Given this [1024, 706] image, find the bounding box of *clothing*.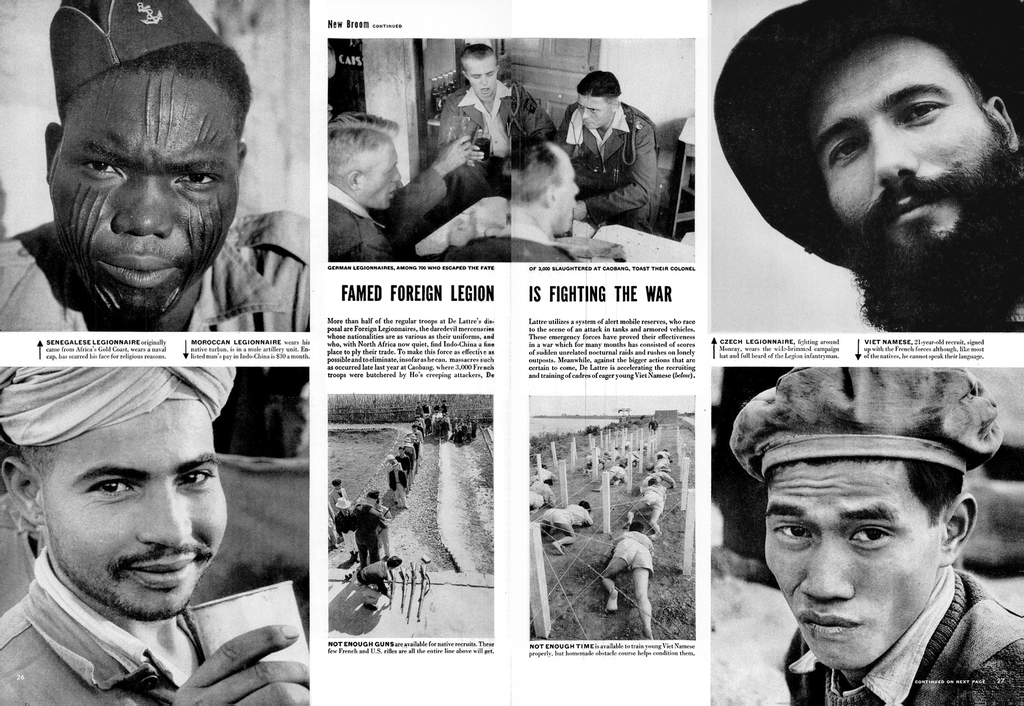
(563,108,651,219).
